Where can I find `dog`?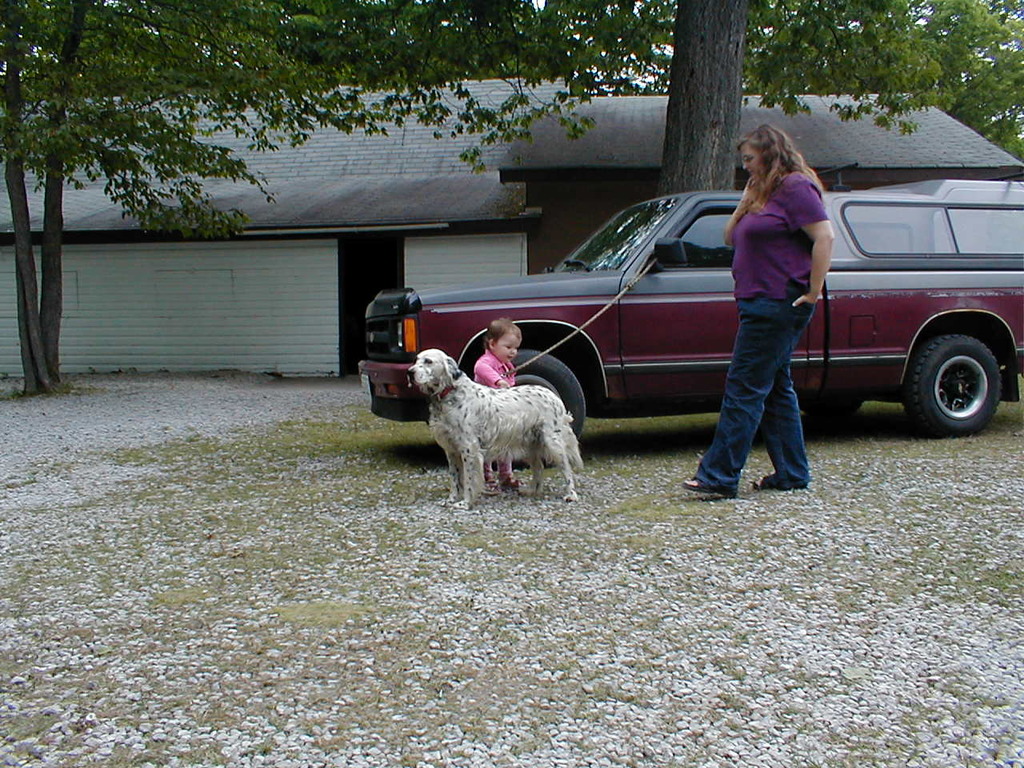
You can find it at [405, 349, 586, 503].
